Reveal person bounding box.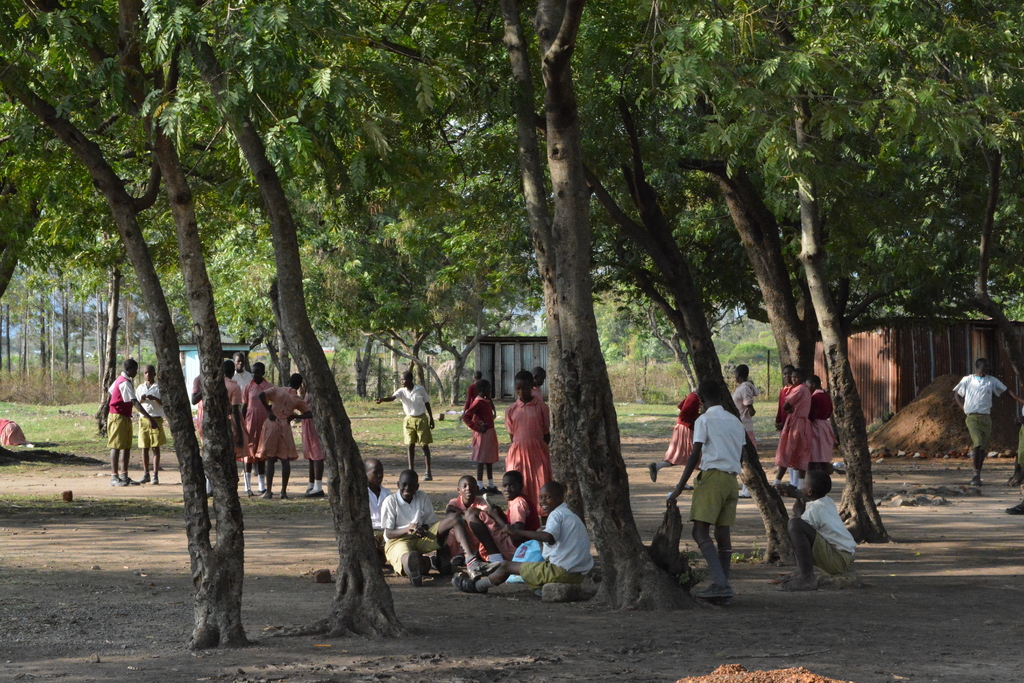
Revealed: <region>1004, 475, 1023, 518</region>.
